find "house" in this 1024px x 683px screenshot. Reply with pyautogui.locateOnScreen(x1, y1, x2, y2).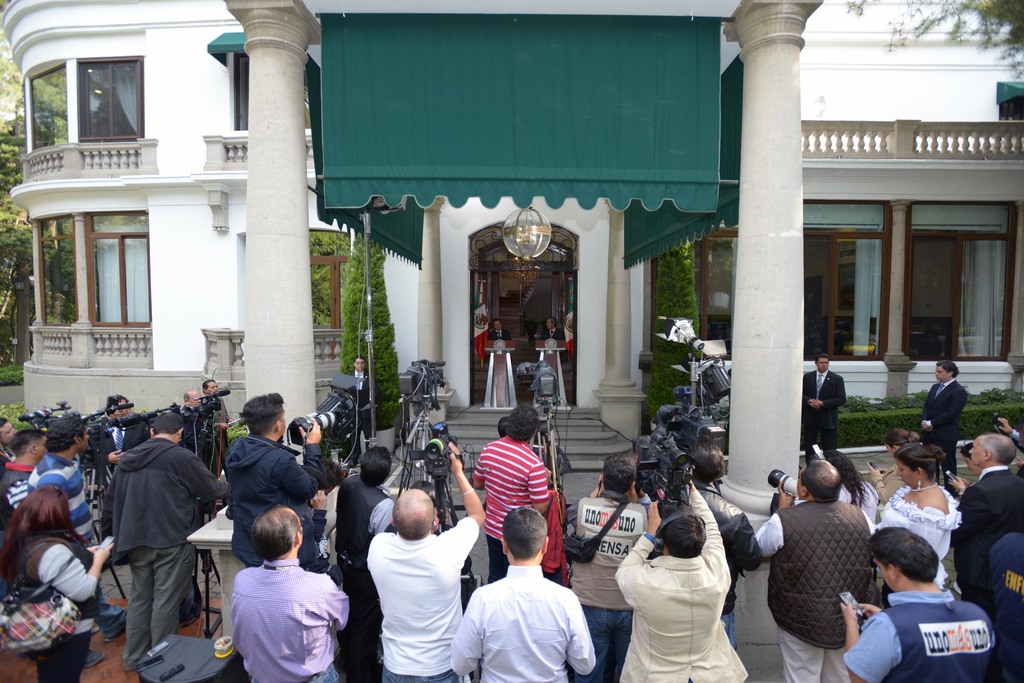
pyautogui.locateOnScreen(1, 19, 986, 570).
